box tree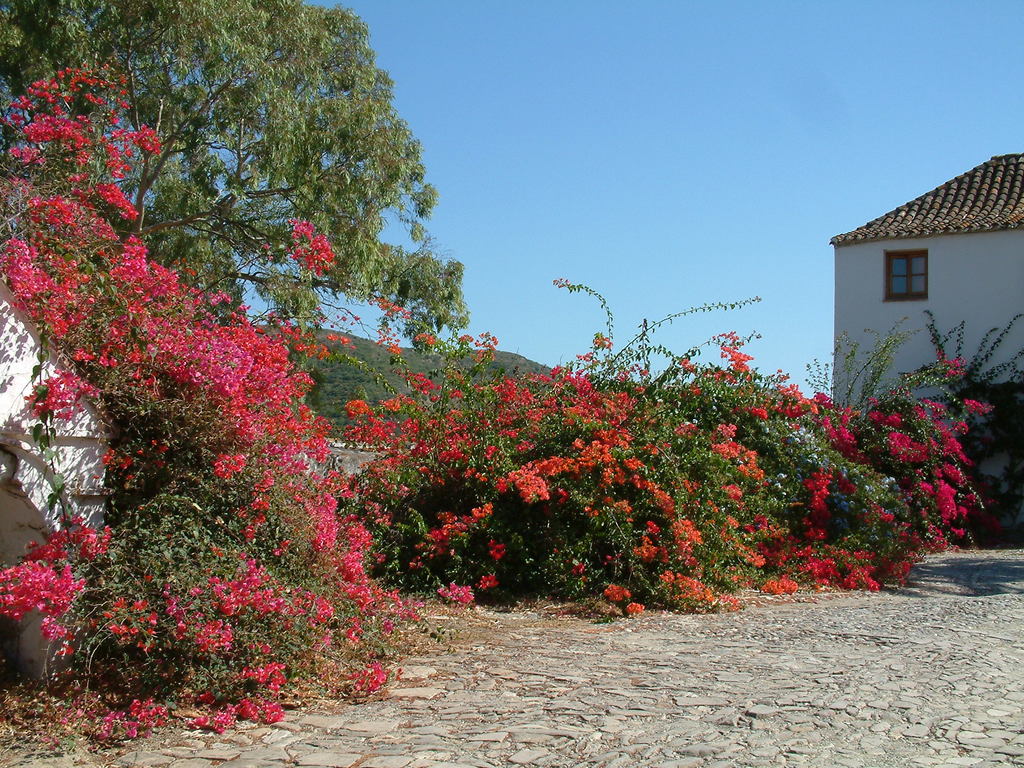
[52,15,484,381]
